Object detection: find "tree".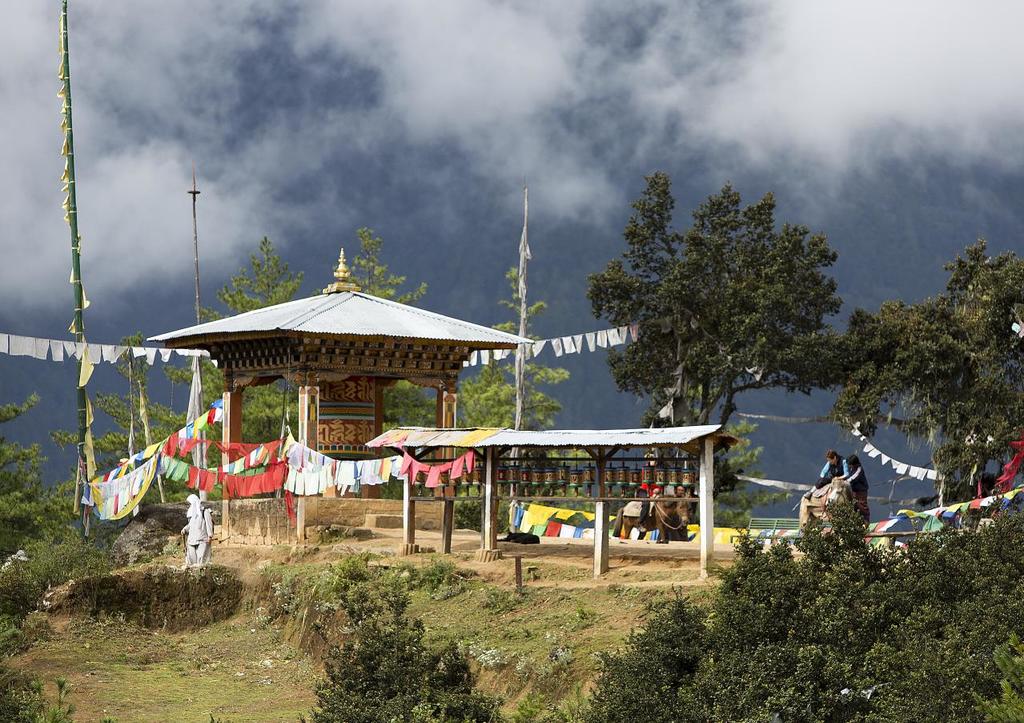
[587, 171, 868, 514].
